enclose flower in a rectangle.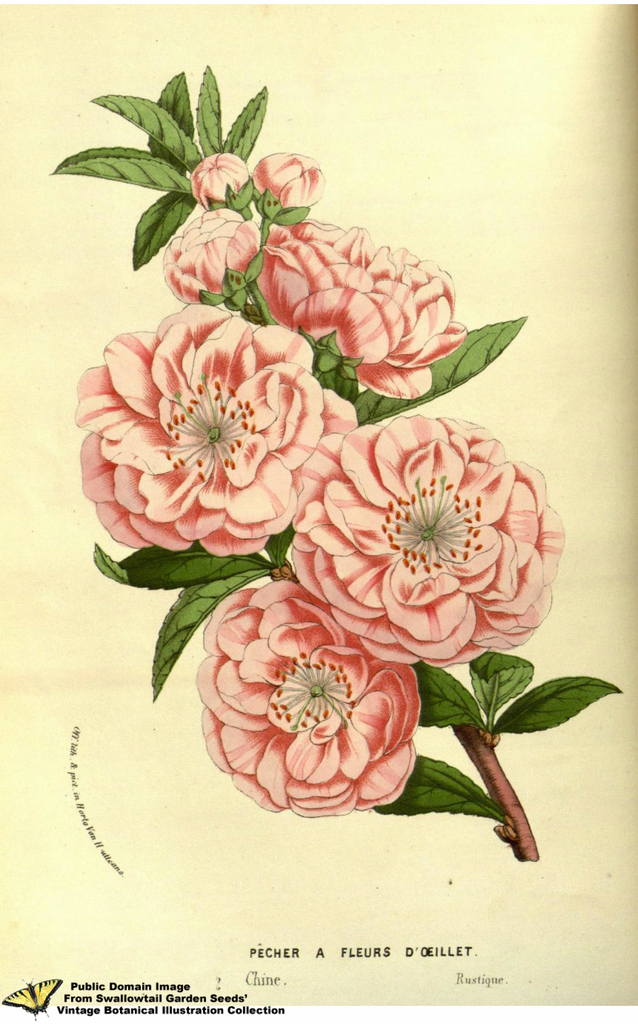
left=200, top=609, right=448, bottom=811.
